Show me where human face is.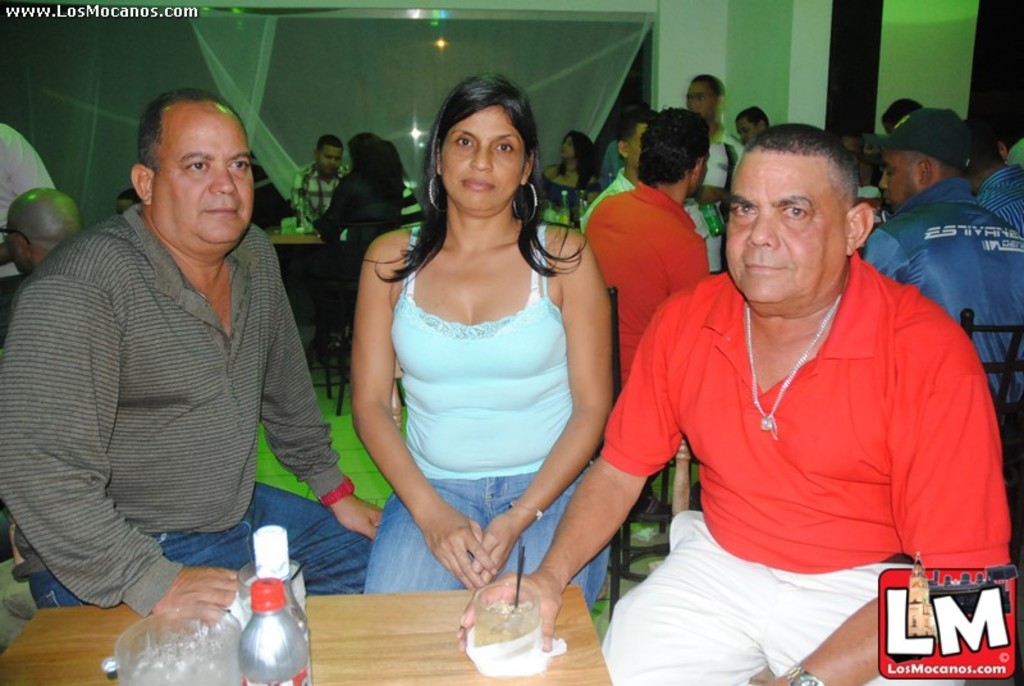
human face is at Rect(882, 147, 919, 205).
